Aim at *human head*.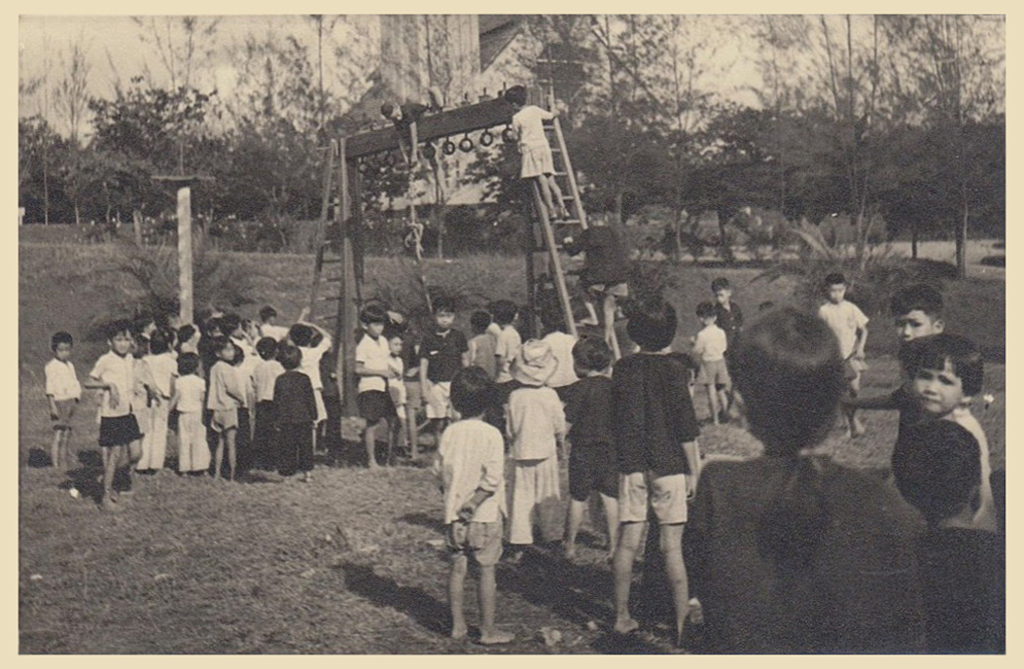
Aimed at (257, 334, 278, 361).
